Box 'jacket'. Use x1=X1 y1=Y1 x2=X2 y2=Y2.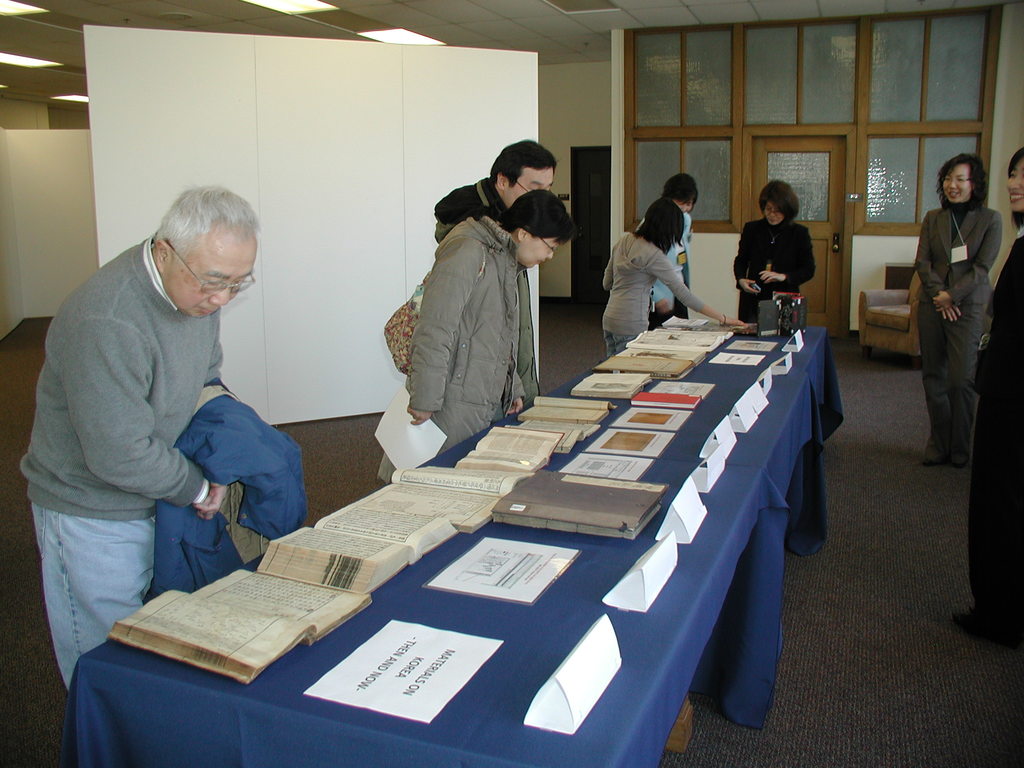
x1=888 y1=189 x2=1009 y2=365.
